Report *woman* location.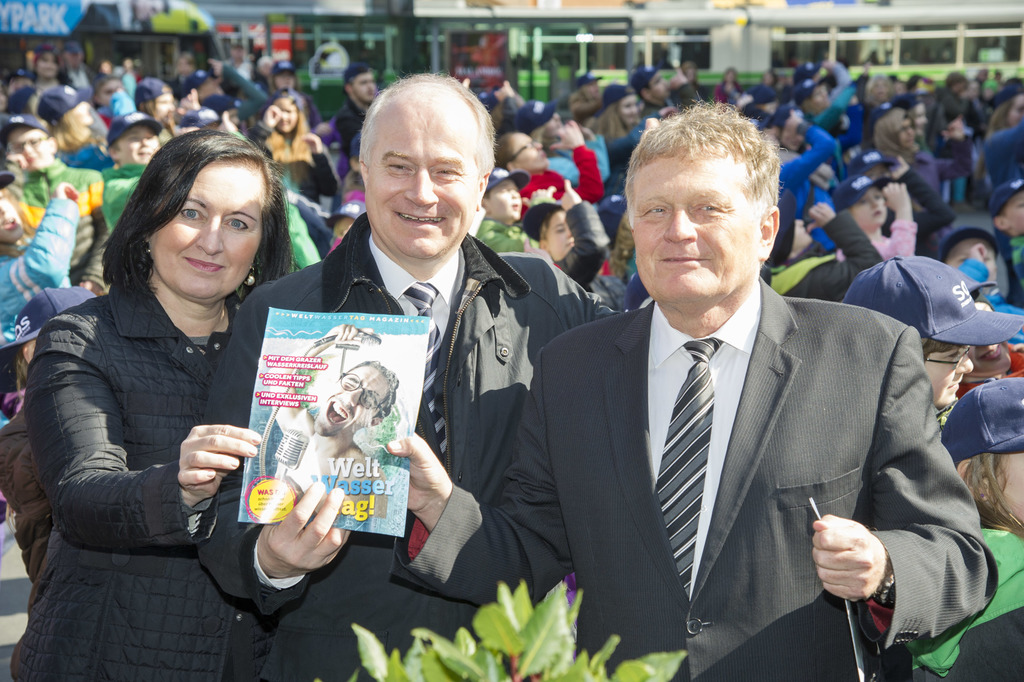
Report: x1=614 y1=212 x2=646 y2=322.
